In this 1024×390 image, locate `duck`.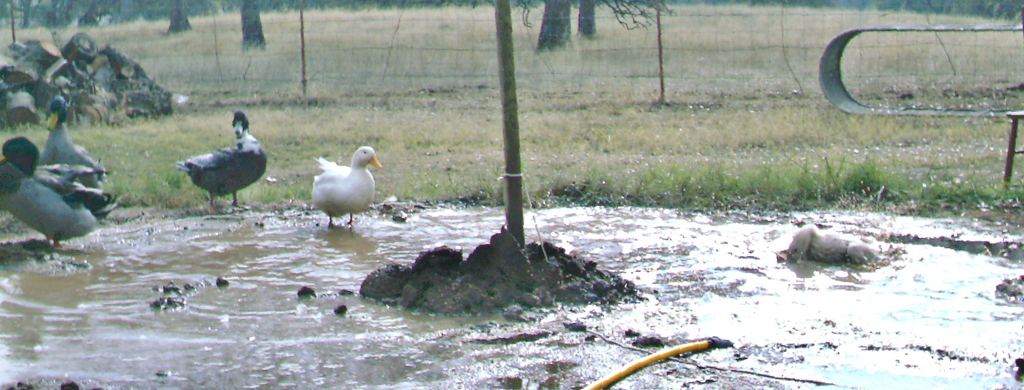
Bounding box: 177,110,270,208.
